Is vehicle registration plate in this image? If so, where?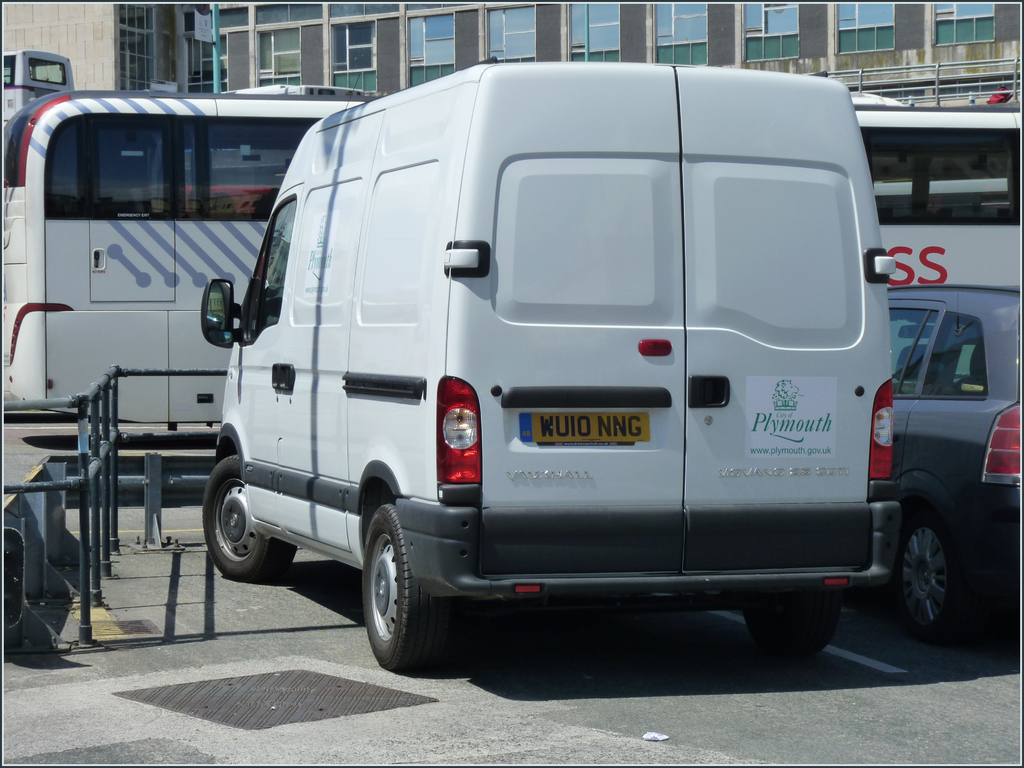
Yes, at rect(525, 410, 650, 446).
